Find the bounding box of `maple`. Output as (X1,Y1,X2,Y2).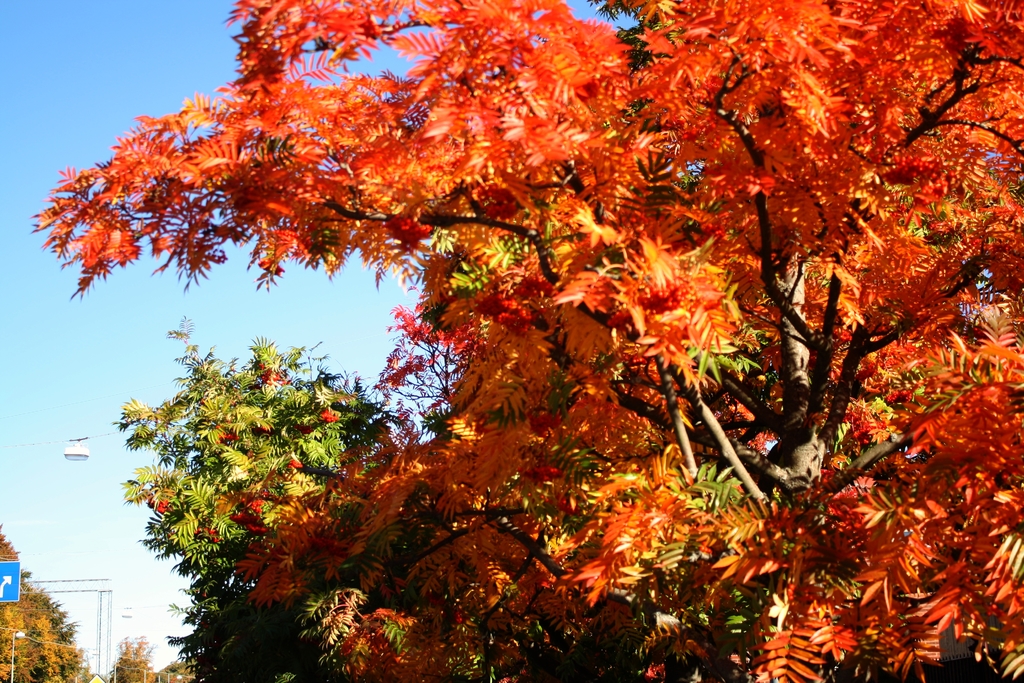
(24,0,1023,682).
